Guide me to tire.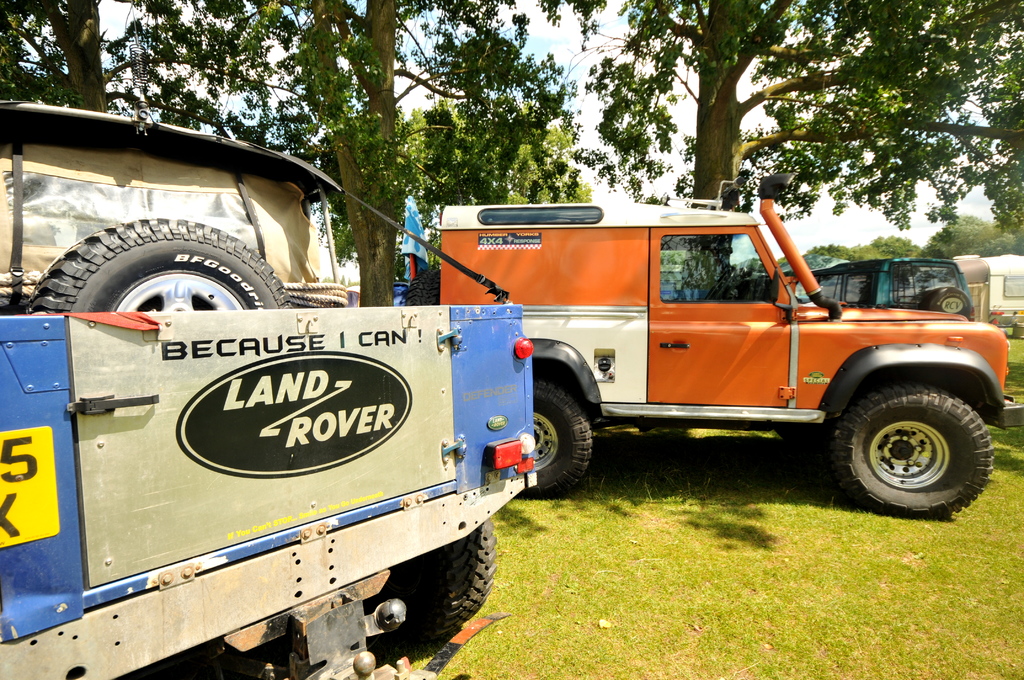
Guidance: select_region(775, 426, 836, 451).
